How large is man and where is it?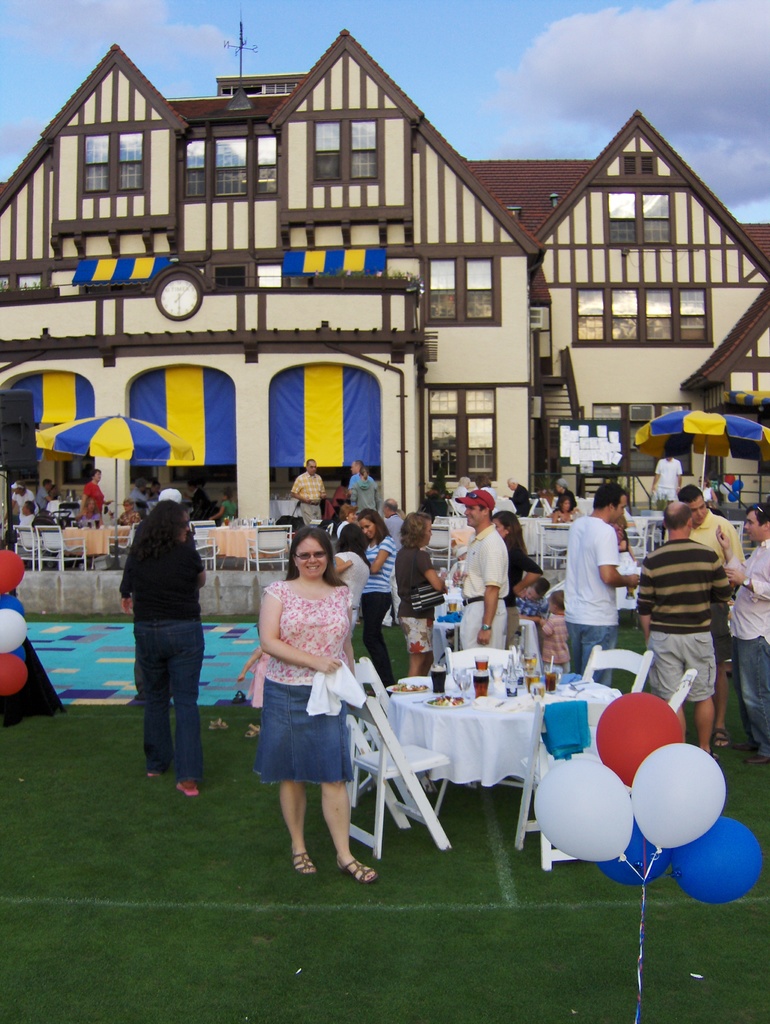
Bounding box: (290, 454, 325, 532).
